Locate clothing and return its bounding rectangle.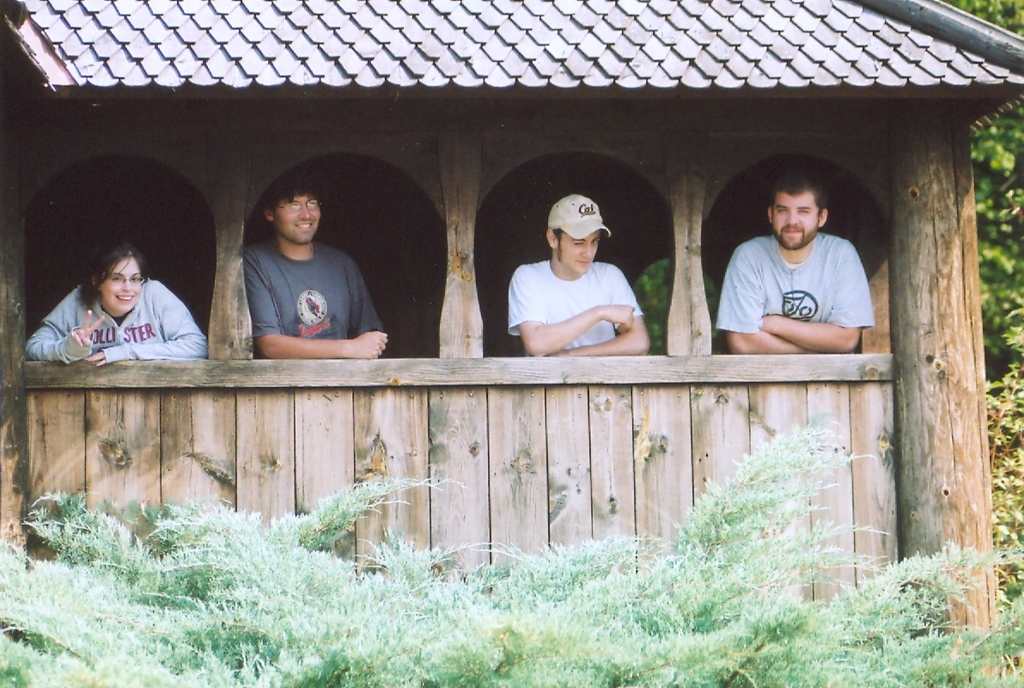
l=509, t=257, r=654, b=362.
